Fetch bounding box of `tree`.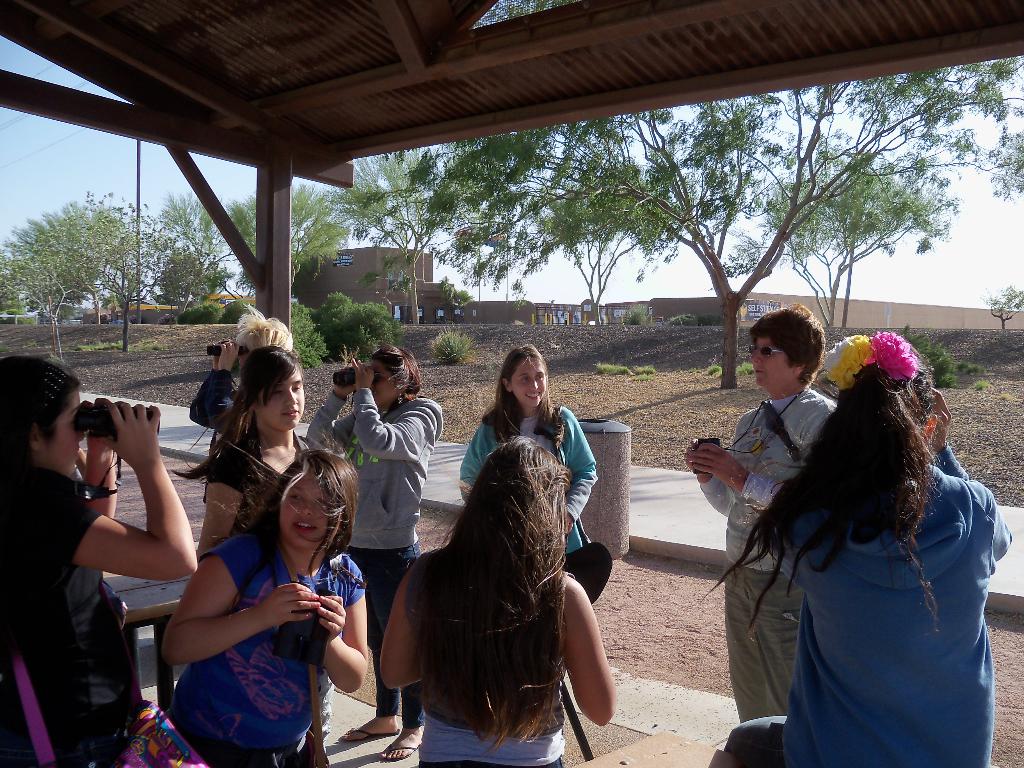
Bbox: detection(70, 184, 170, 357).
